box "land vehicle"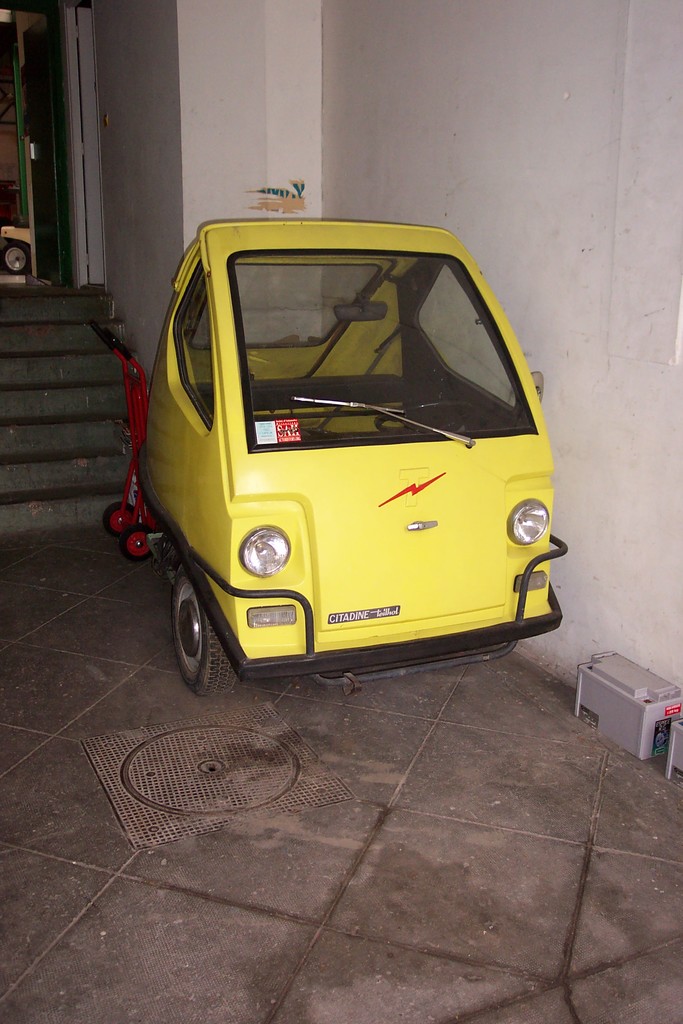
rect(106, 200, 569, 695)
